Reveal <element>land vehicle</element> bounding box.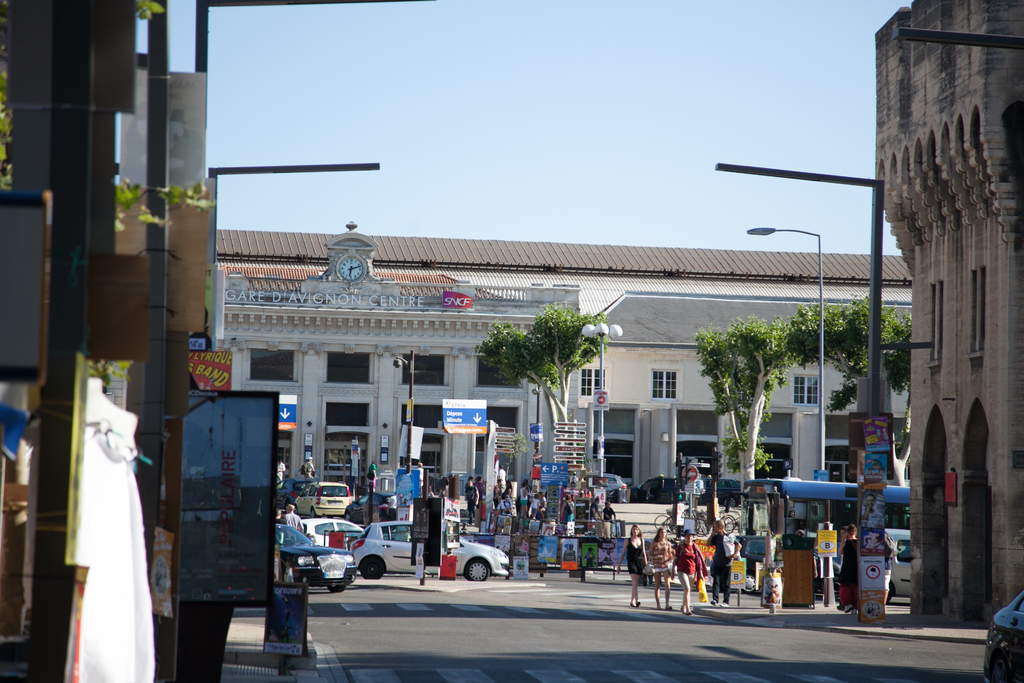
Revealed: 605:473:623:502.
